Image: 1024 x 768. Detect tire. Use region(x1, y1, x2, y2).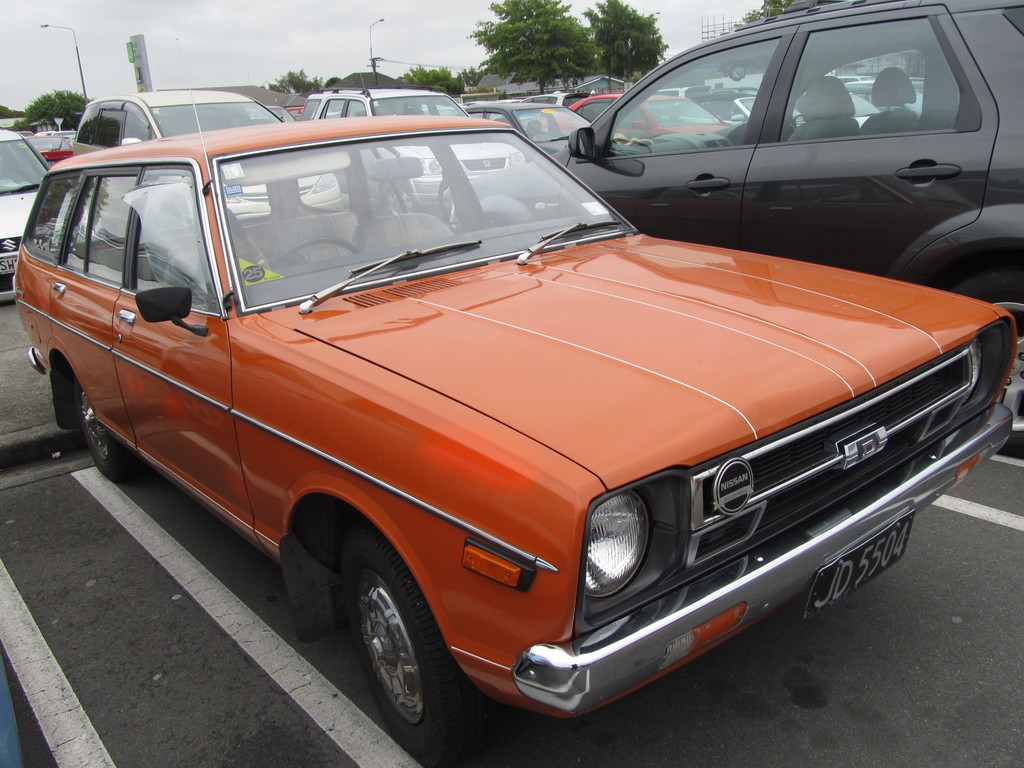
region(75, 380, 149, 484).
